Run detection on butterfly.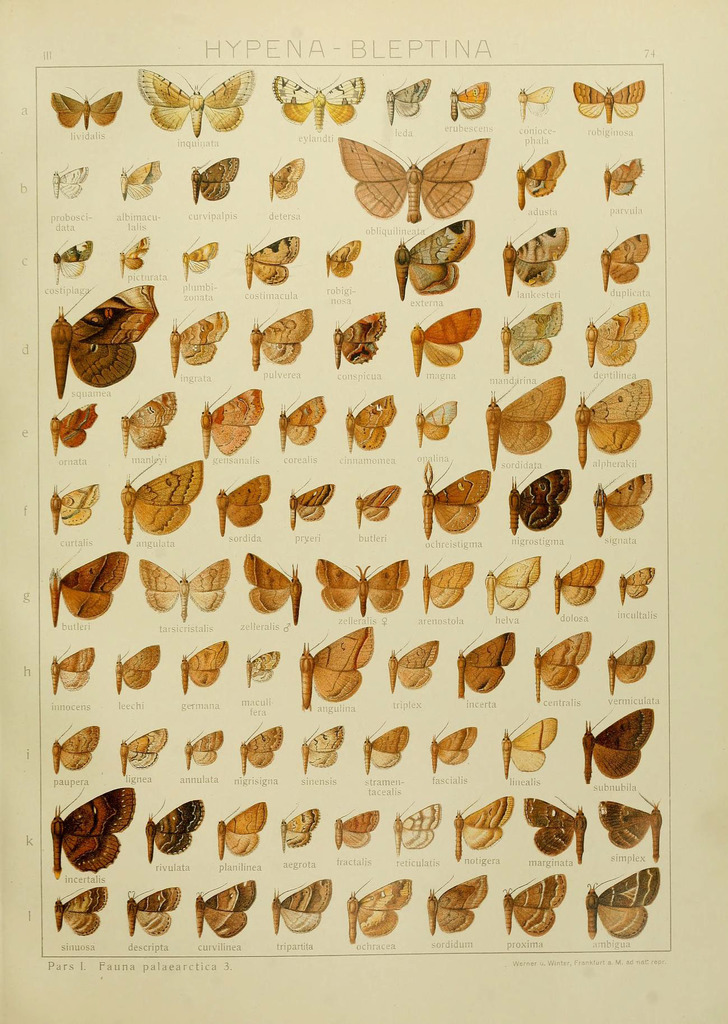
Result: l=49, t=719, r=98, b=778.
